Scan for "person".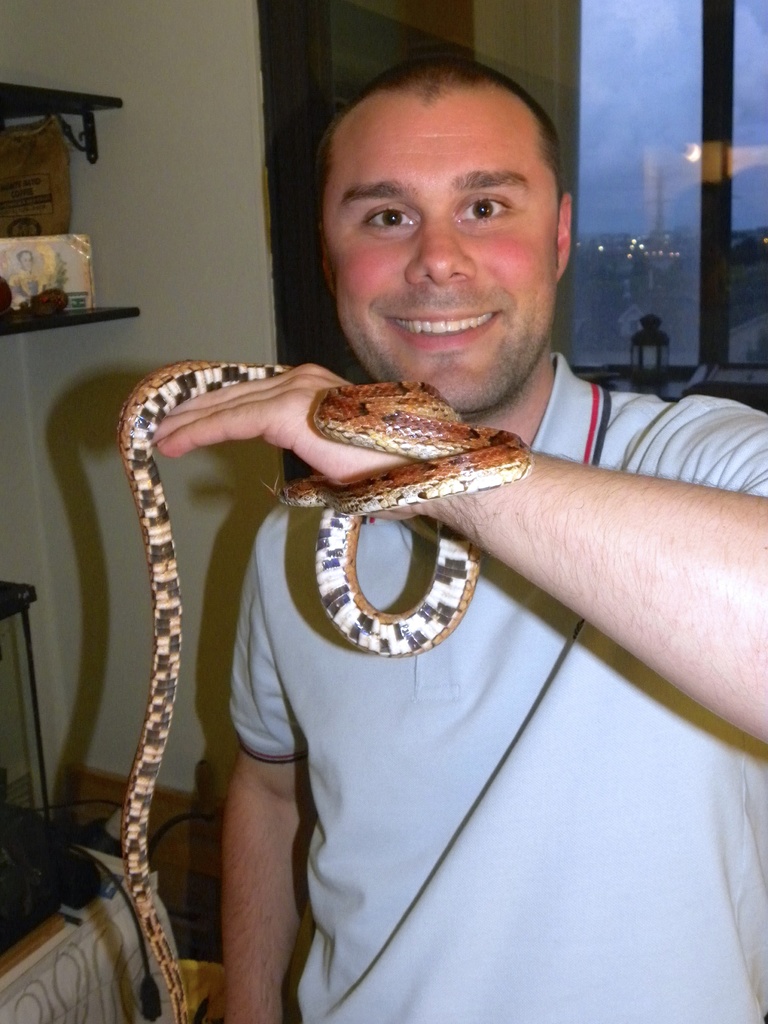
Scan result: (225,52,767,1023).
